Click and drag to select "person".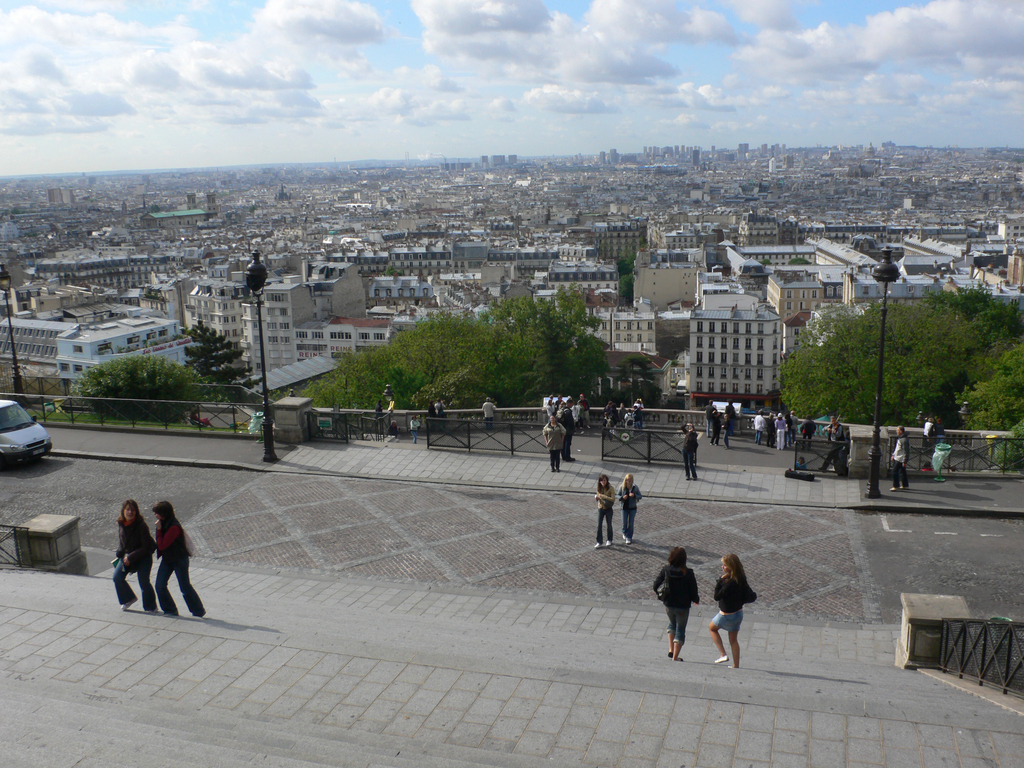
Selection: bbox=[433, 399, 445, 418].
